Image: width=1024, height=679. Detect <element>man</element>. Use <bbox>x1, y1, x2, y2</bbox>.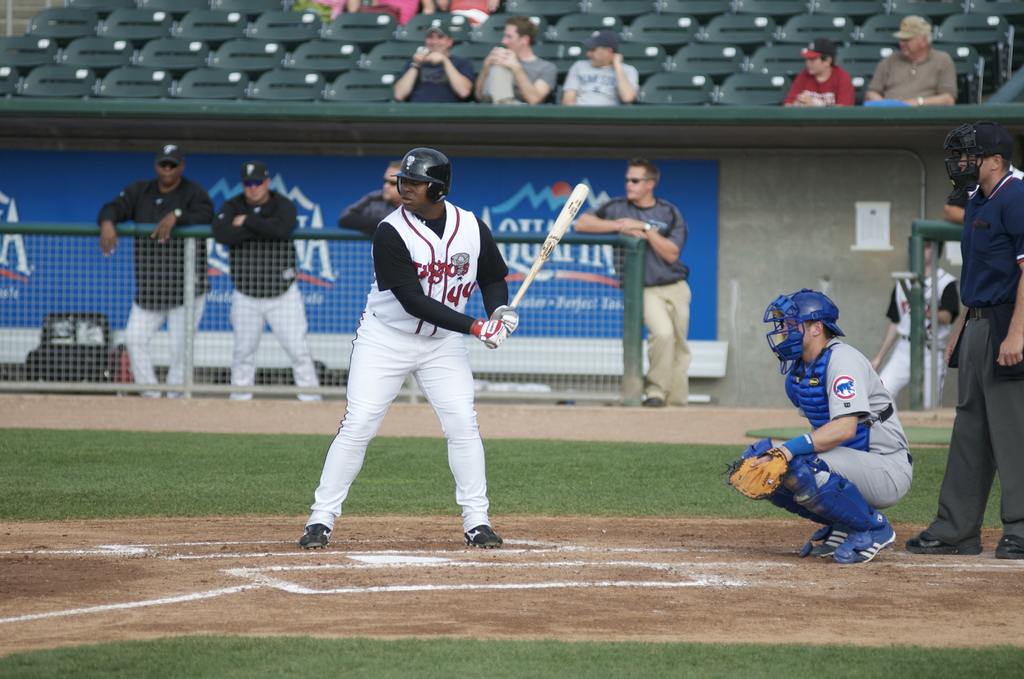
<bbox>870, 236, 960, 413</bbox>.
